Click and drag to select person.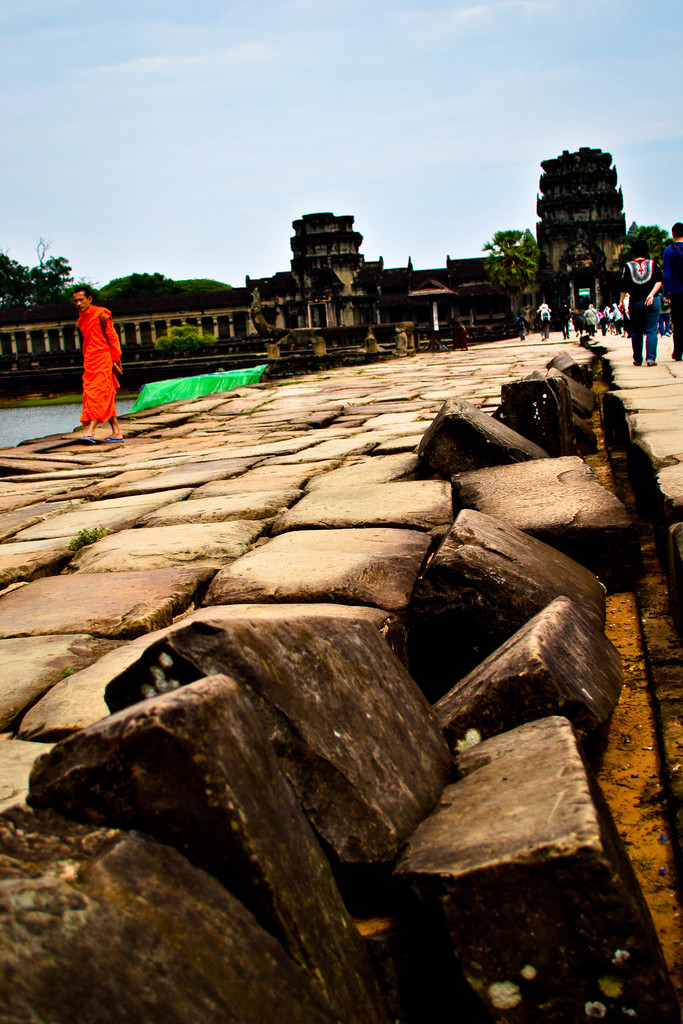
Selection: [77,290,126,447].
